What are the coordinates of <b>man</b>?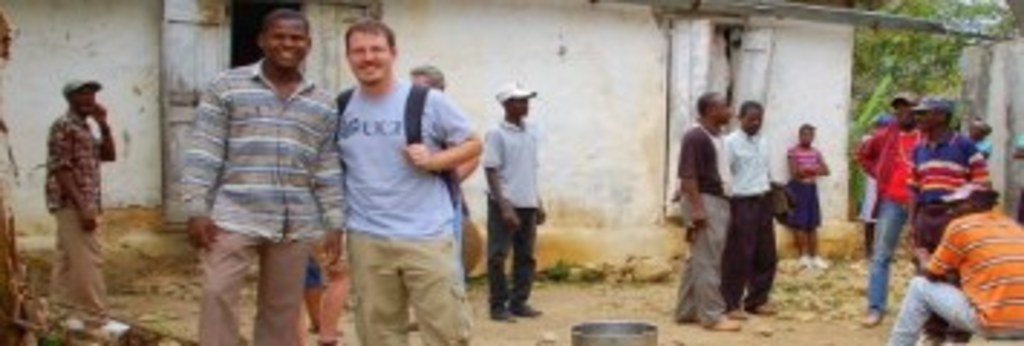
rect(891, 176, 1021, 343).
